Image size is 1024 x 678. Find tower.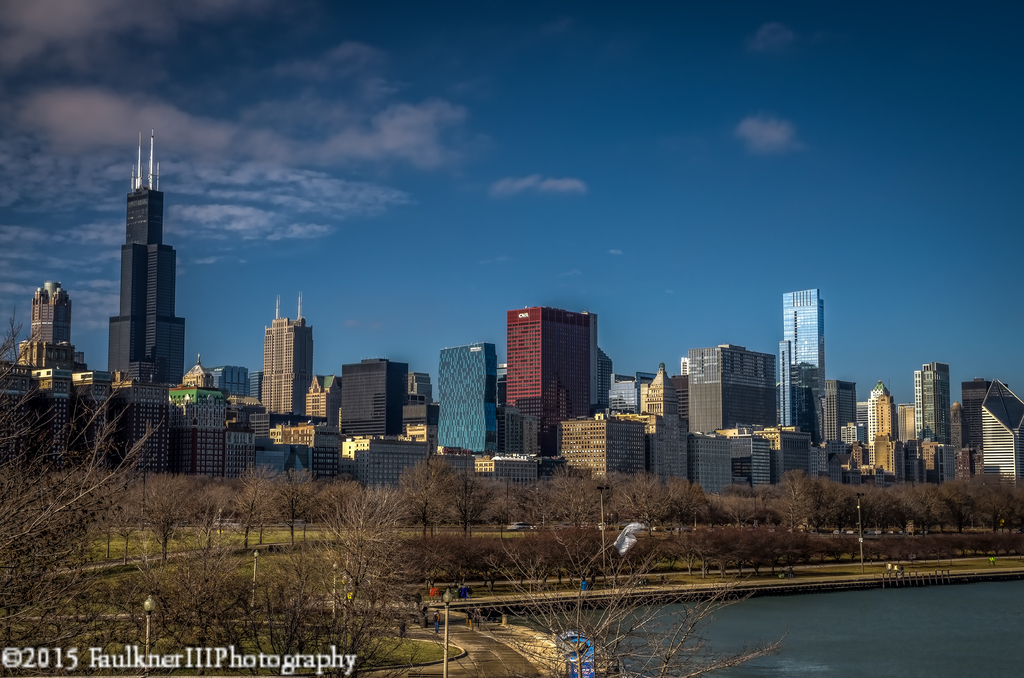
<bbox>433, 341, 497, 451</bbox>.
